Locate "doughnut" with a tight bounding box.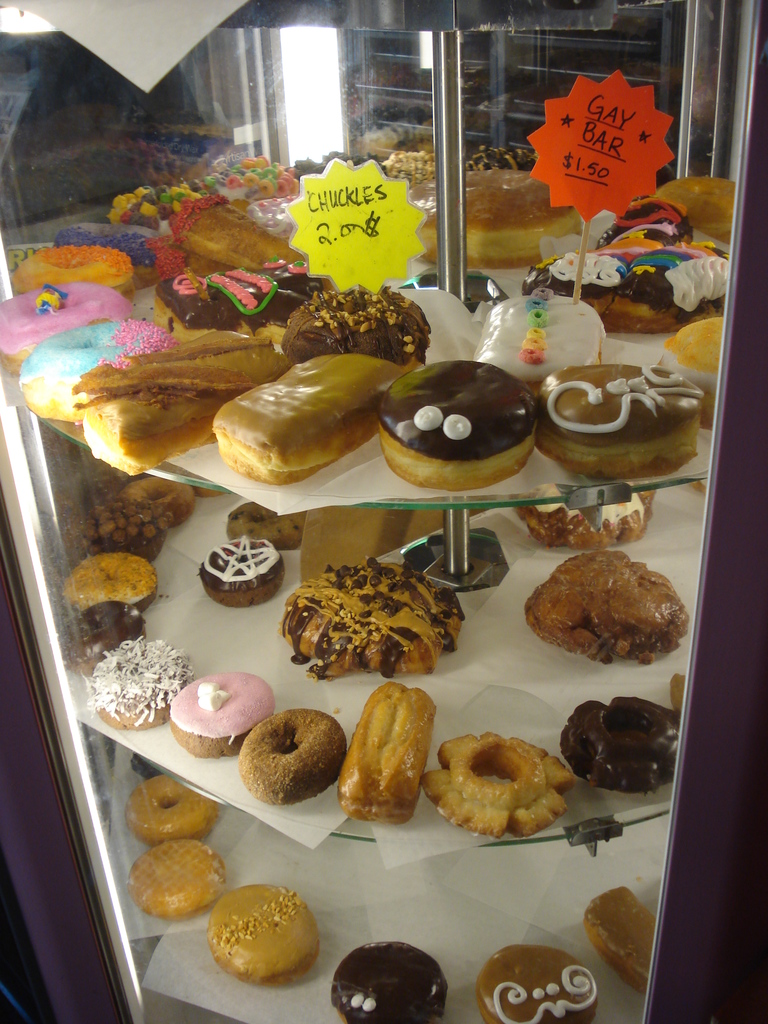
crop(406, 726, 573, 840).
